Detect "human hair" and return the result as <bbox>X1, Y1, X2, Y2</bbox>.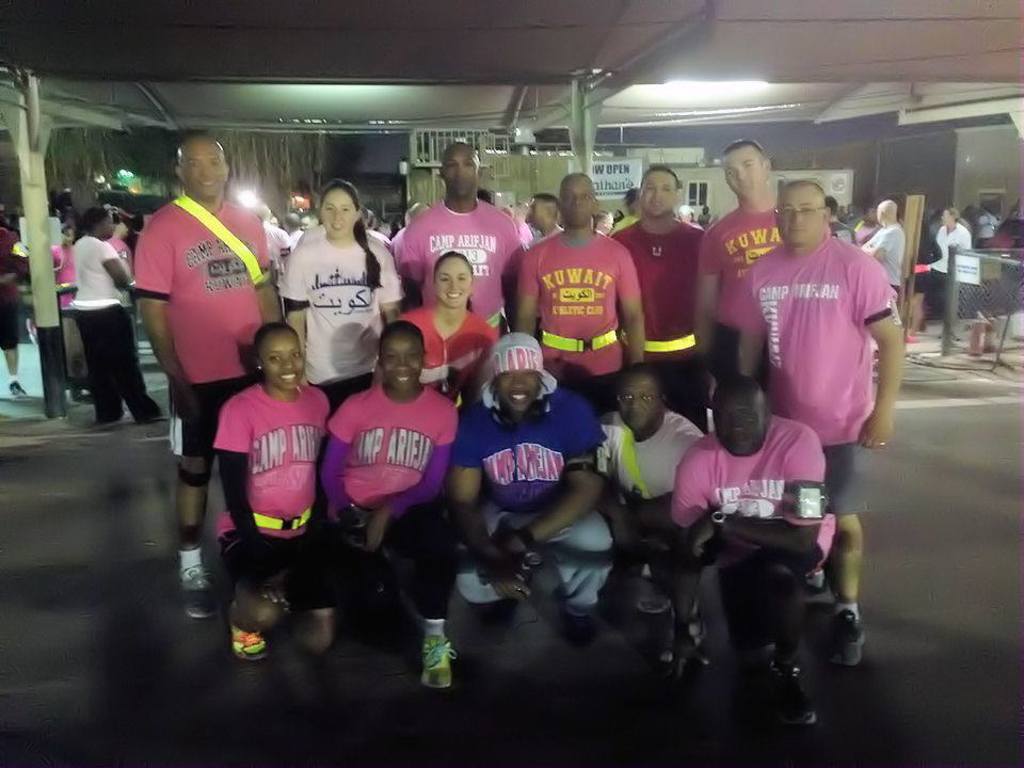
<bbox>950, 207, 970, 237</bbox>.
